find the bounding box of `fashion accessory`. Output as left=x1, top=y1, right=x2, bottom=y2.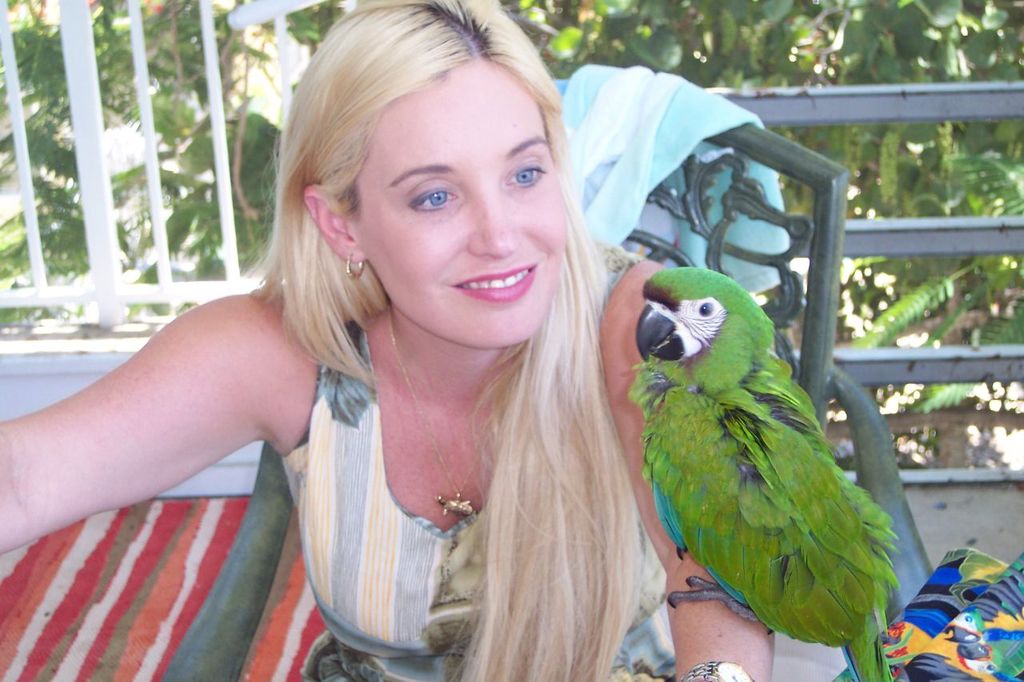
left=385, top=297, right=522, bottom=525.
